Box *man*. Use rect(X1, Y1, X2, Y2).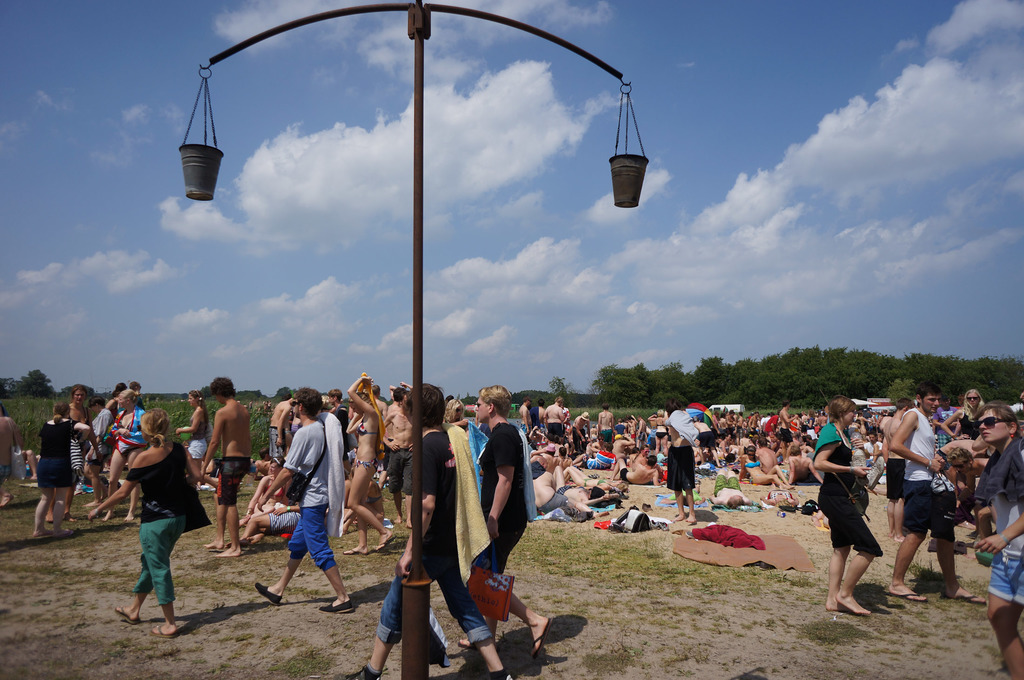
rect(367, 386, 387, 418).
